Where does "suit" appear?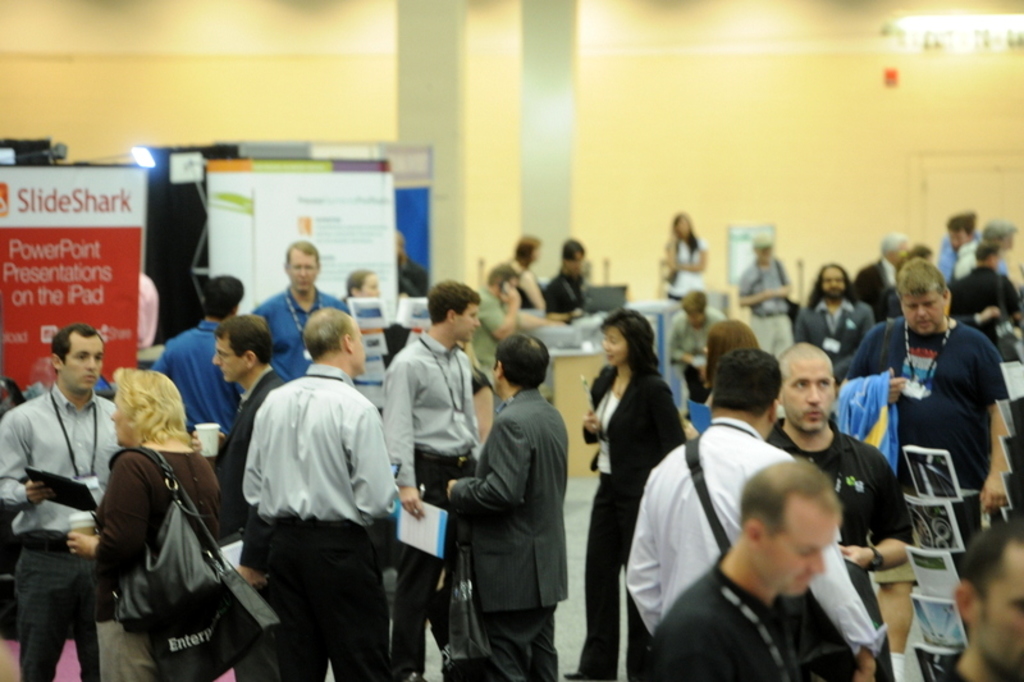
Appears at (x1=212, y1=366, x2=289, y2=539).
